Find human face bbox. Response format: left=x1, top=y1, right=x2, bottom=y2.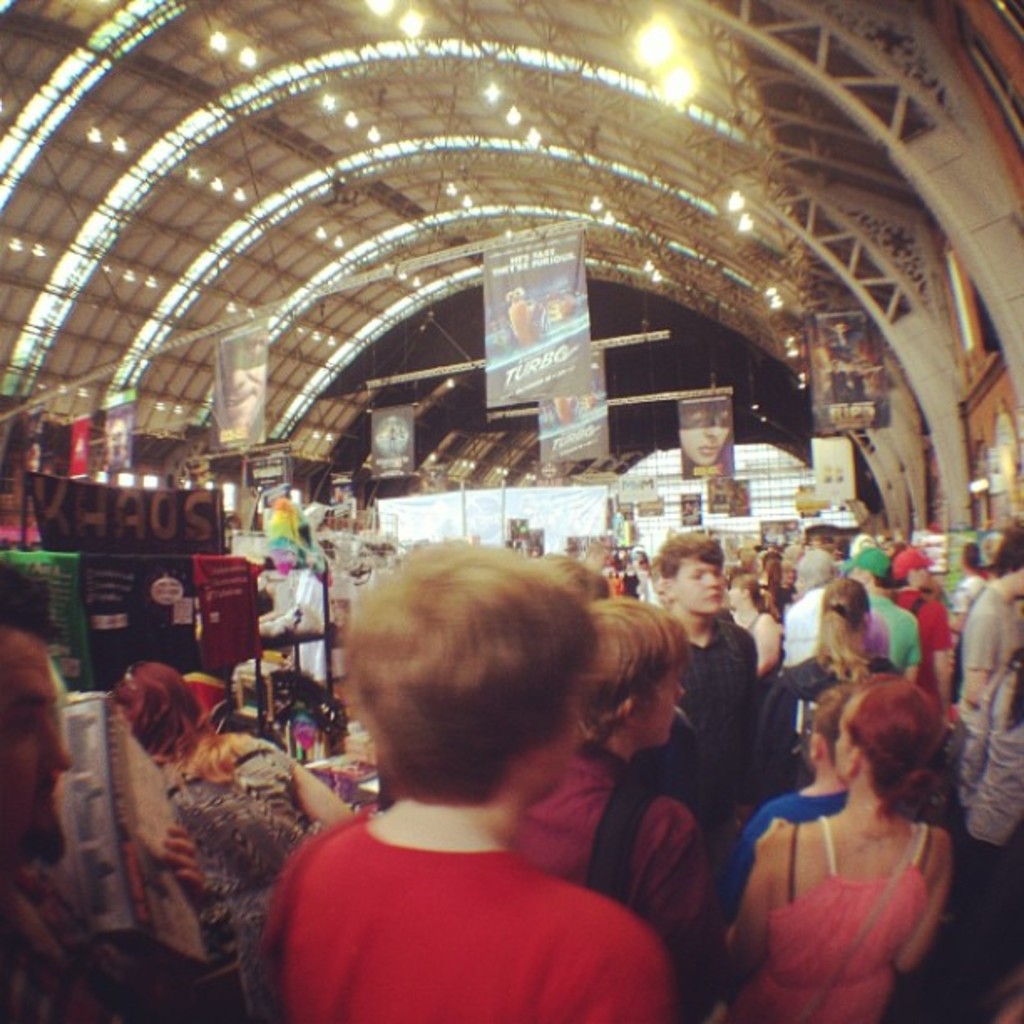
left=0, top=622, right=74, bottom=870.
